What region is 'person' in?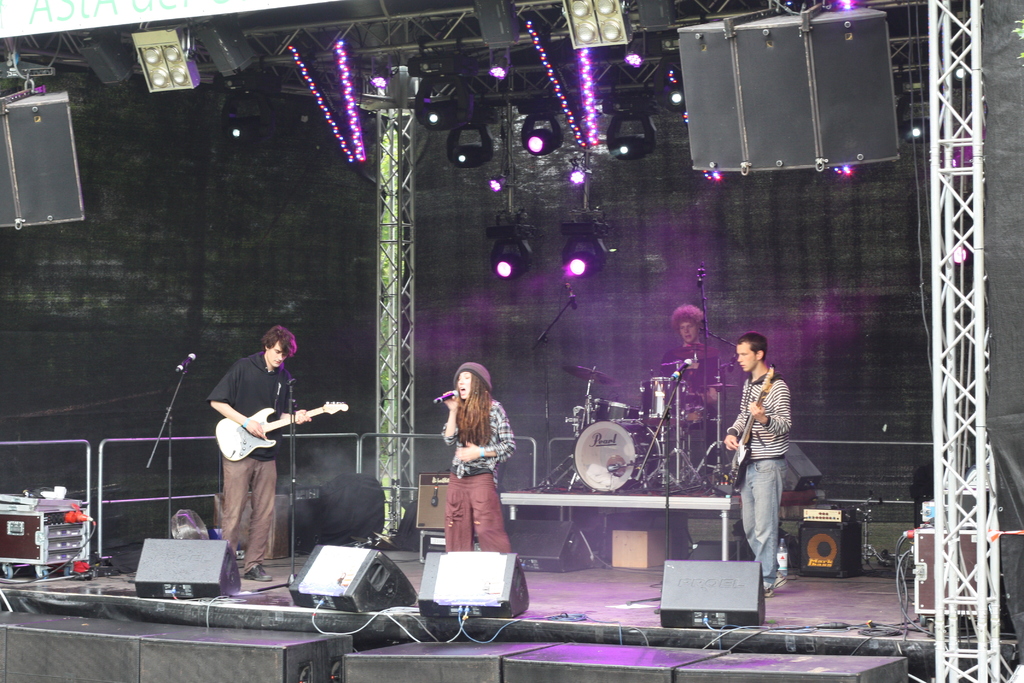
(203,323,312,583).
